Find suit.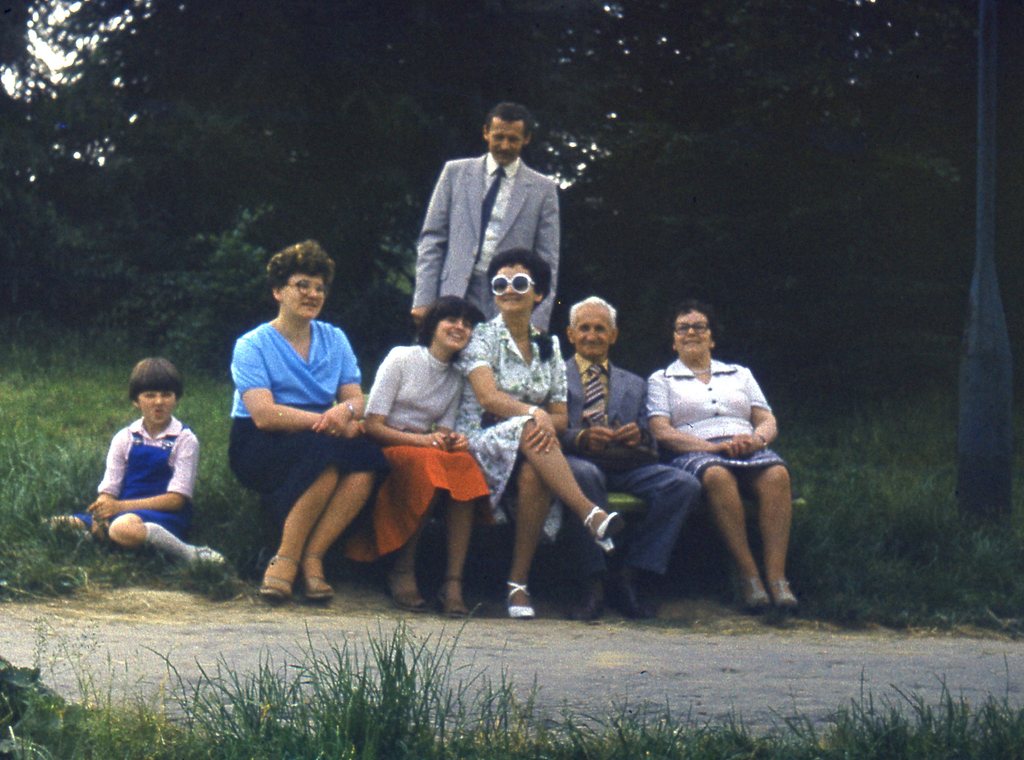
[561, 348, 701, 578].
